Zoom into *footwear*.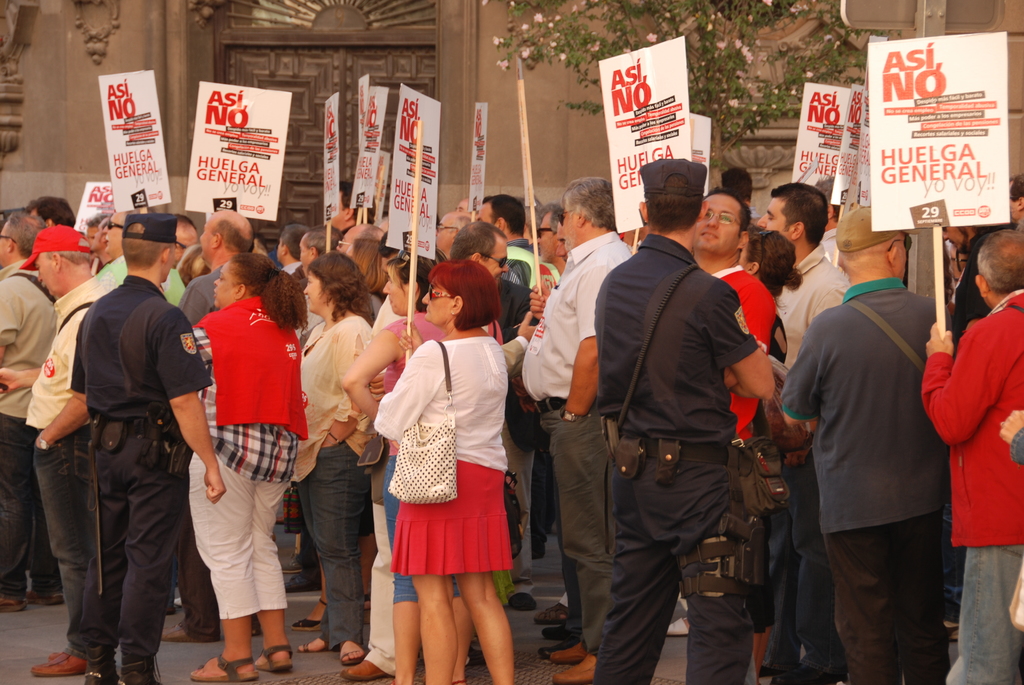
Zoom target: detection(0, 595, 29, 611).
